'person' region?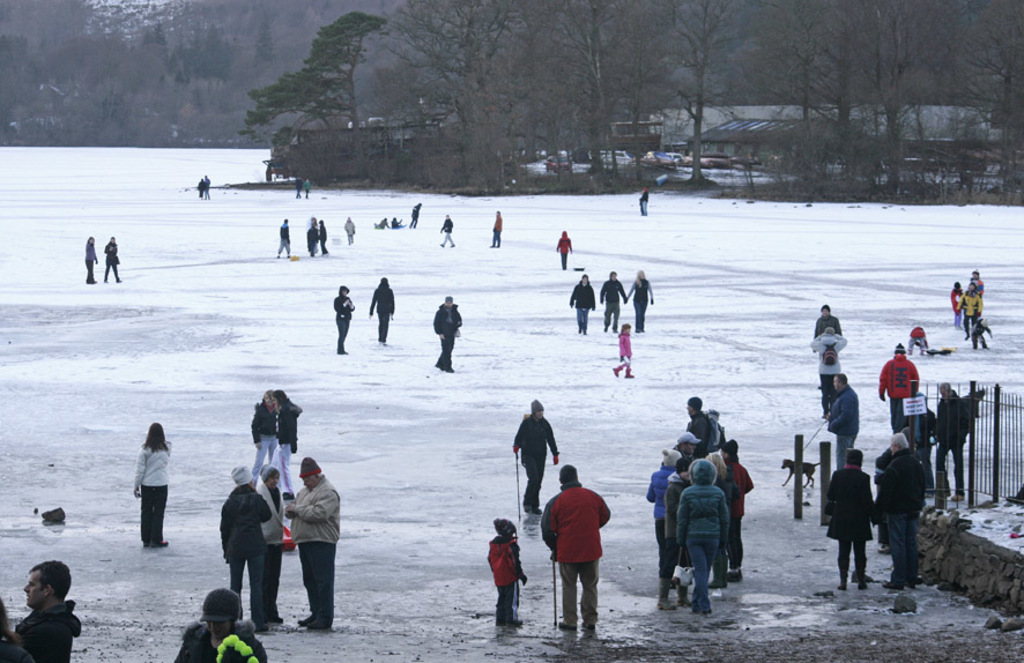
crop(430, 288, 463, 378)
